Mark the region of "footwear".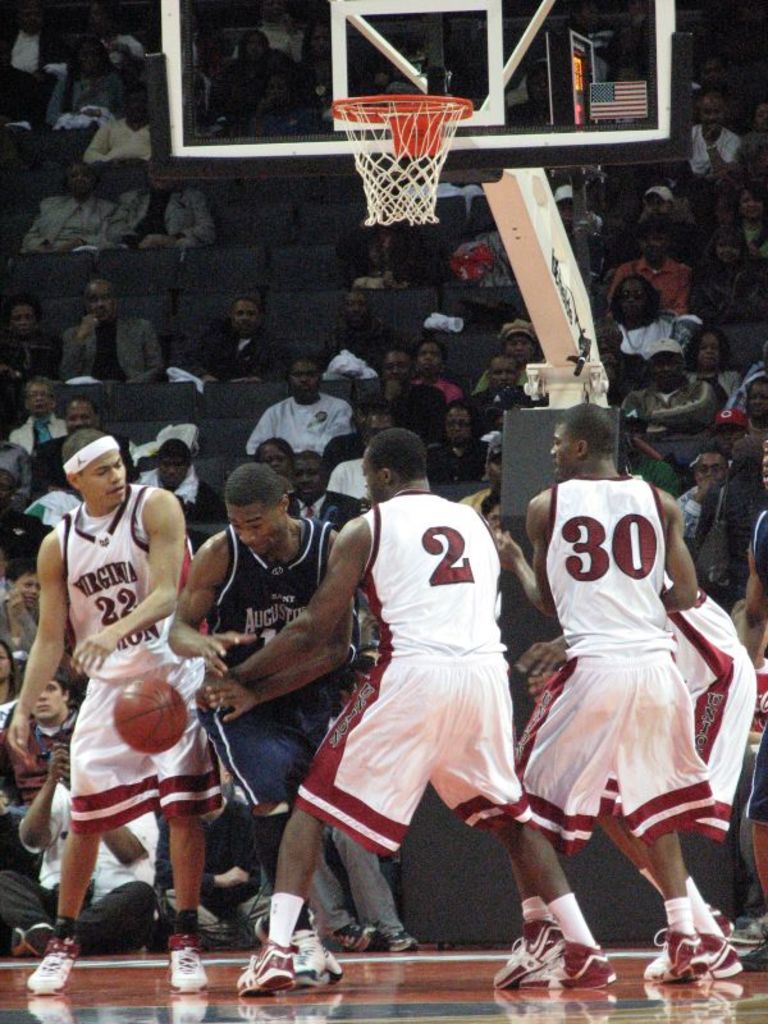
Region: box=[329, 914, 392, 954].
